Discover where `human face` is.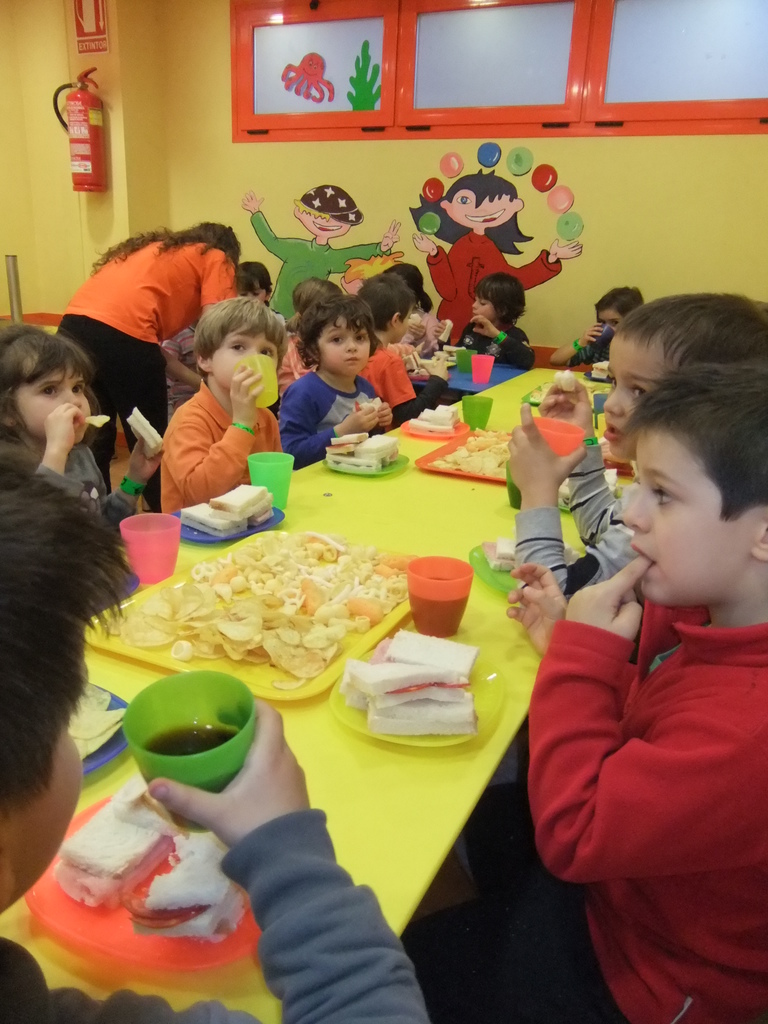
Discovered at Rect(591, 307, 623, 337).
